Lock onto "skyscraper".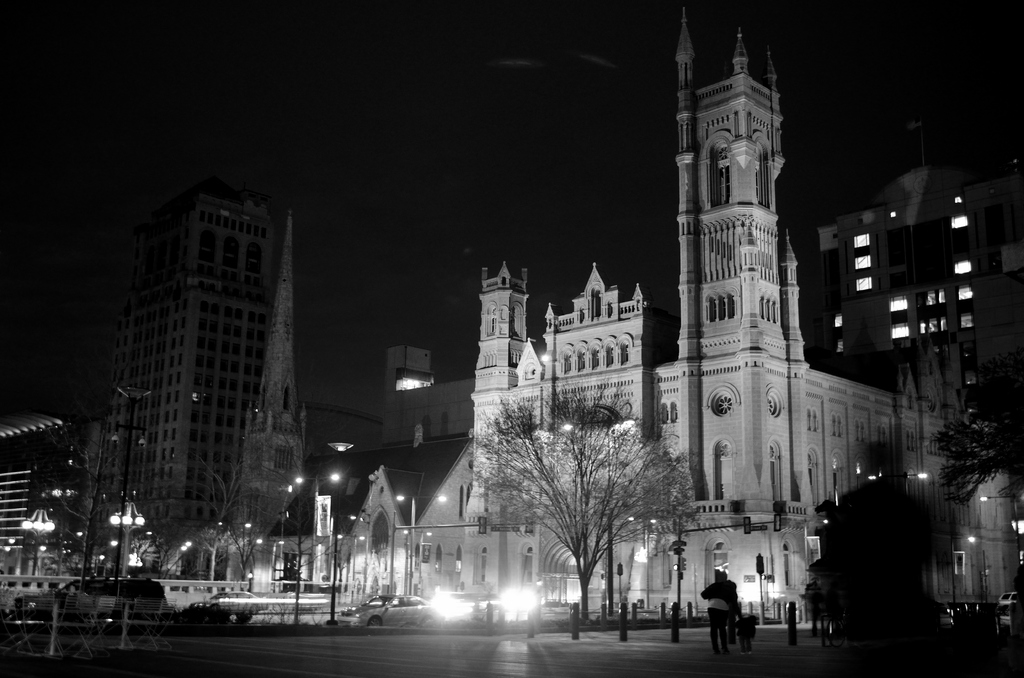
Locked: 225/202/330/549.
